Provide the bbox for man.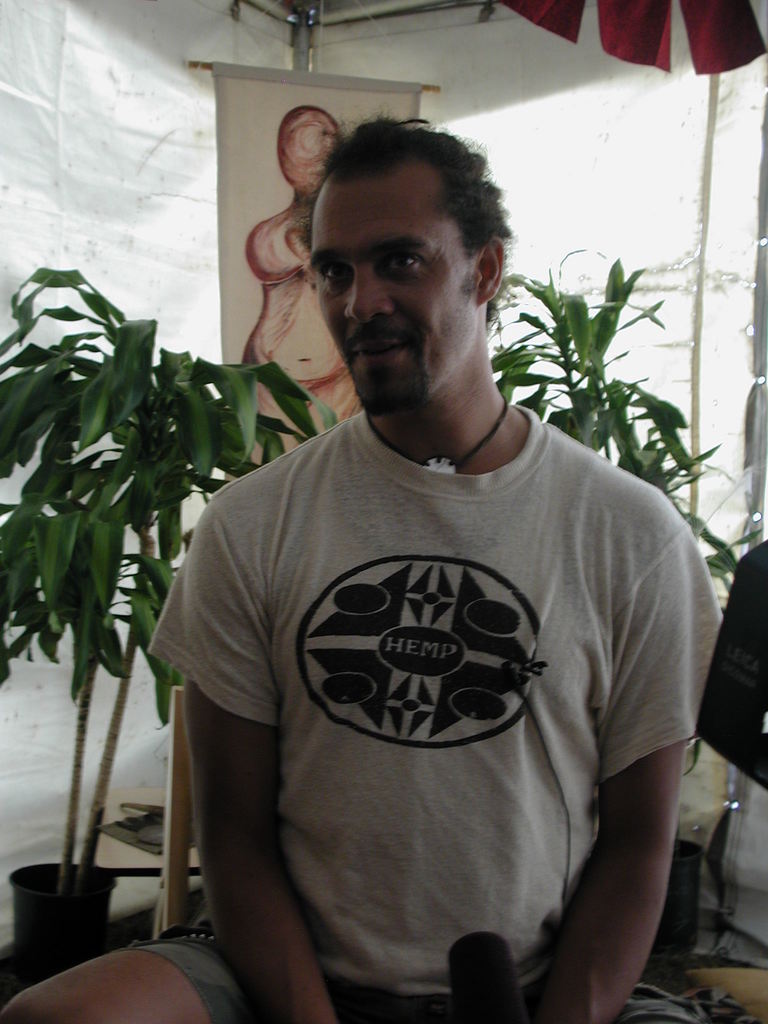
9 111 721 1023.
